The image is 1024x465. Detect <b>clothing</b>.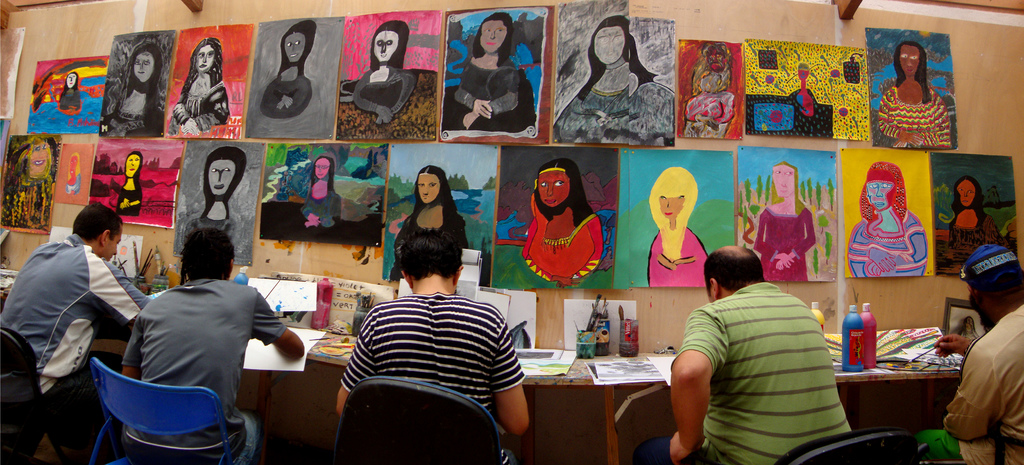
Detection: (878,85,950,147).
